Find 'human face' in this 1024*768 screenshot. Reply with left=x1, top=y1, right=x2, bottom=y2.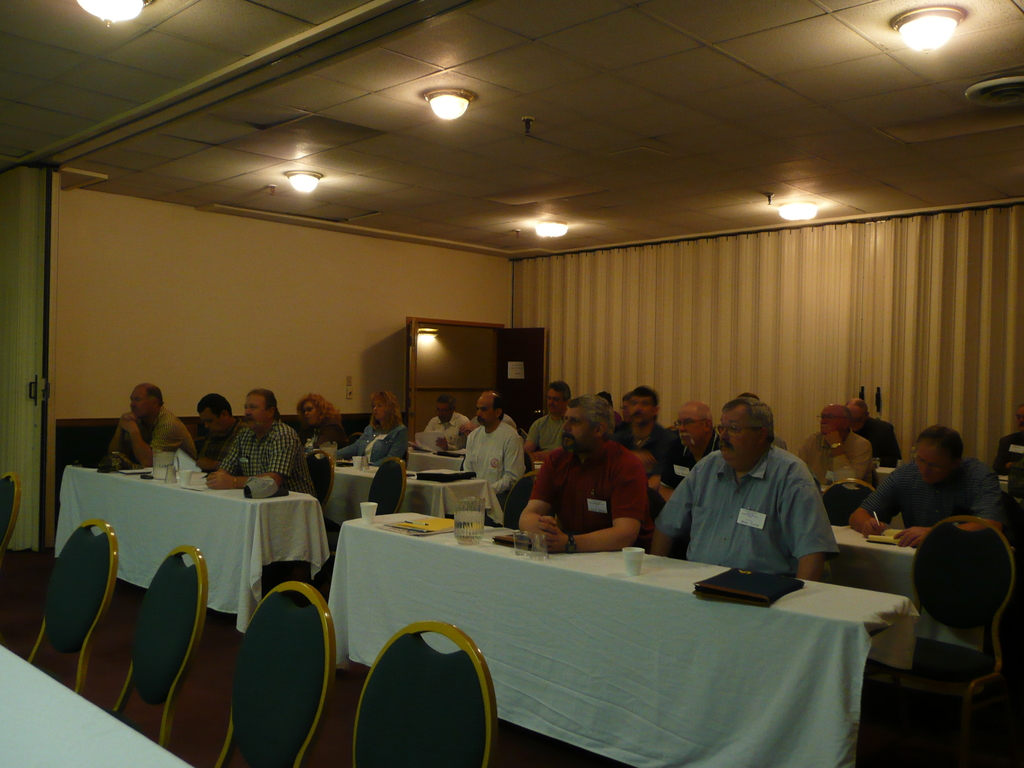
left=476, top=390, right=494, bottom=422.
